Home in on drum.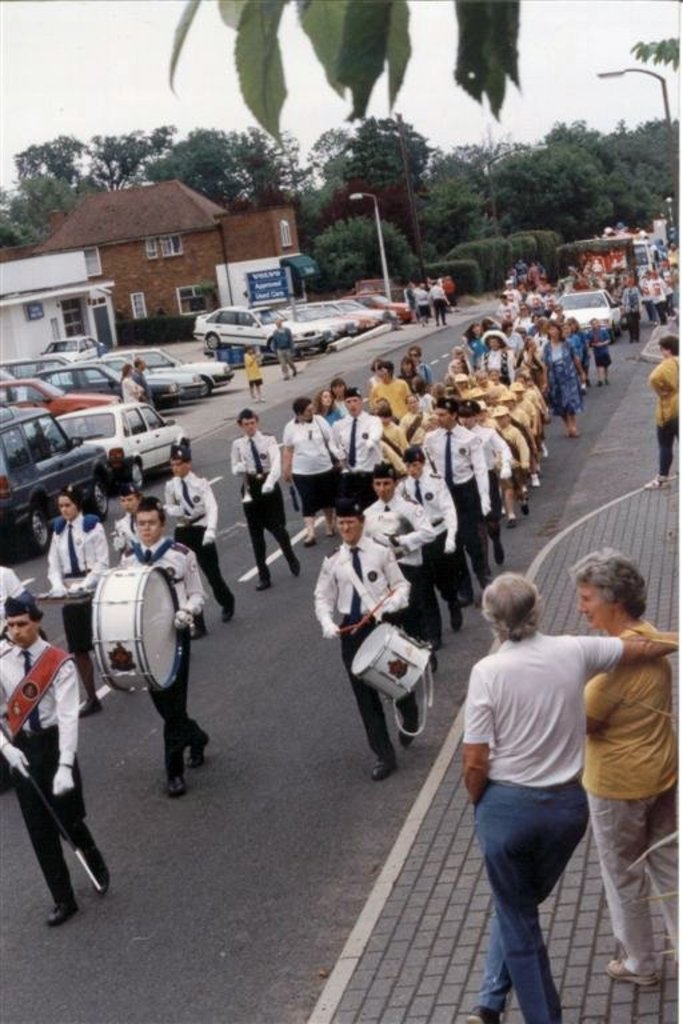
Homed in at left=69, top=529, right=211, bottom=719.
